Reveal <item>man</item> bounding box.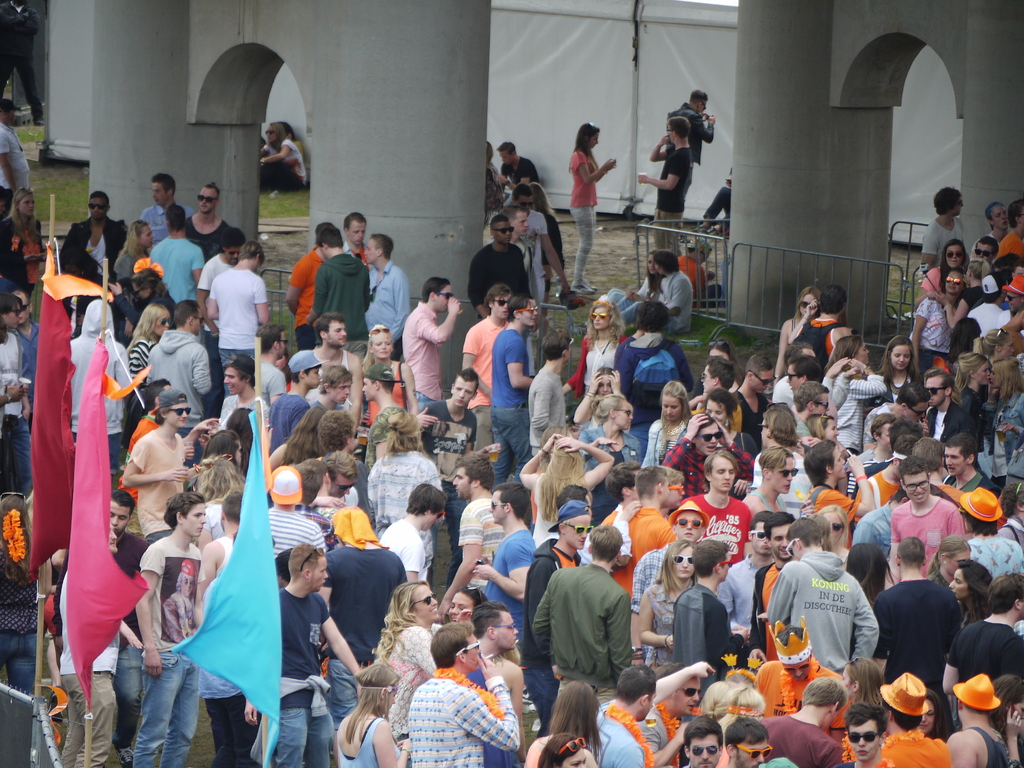
Revealed: select_region(493, 143, 541, 211).
